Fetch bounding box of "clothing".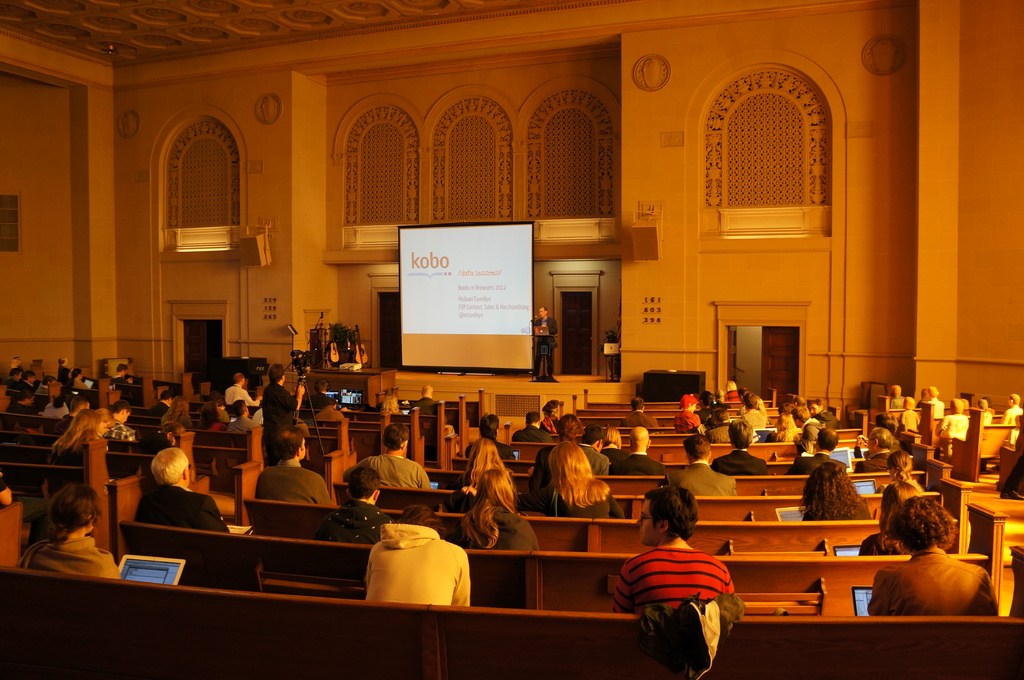
Bbox: [left=797, top=497, right=871, bottom=527].
